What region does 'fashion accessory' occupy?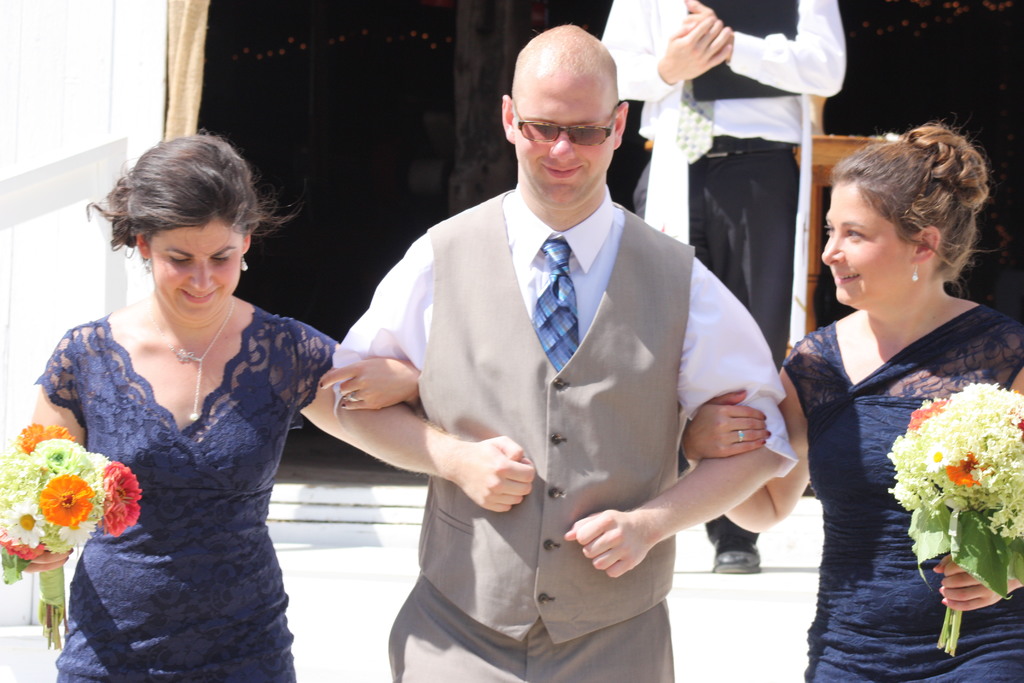
left=147, top=297, right=234, bottom=421.
